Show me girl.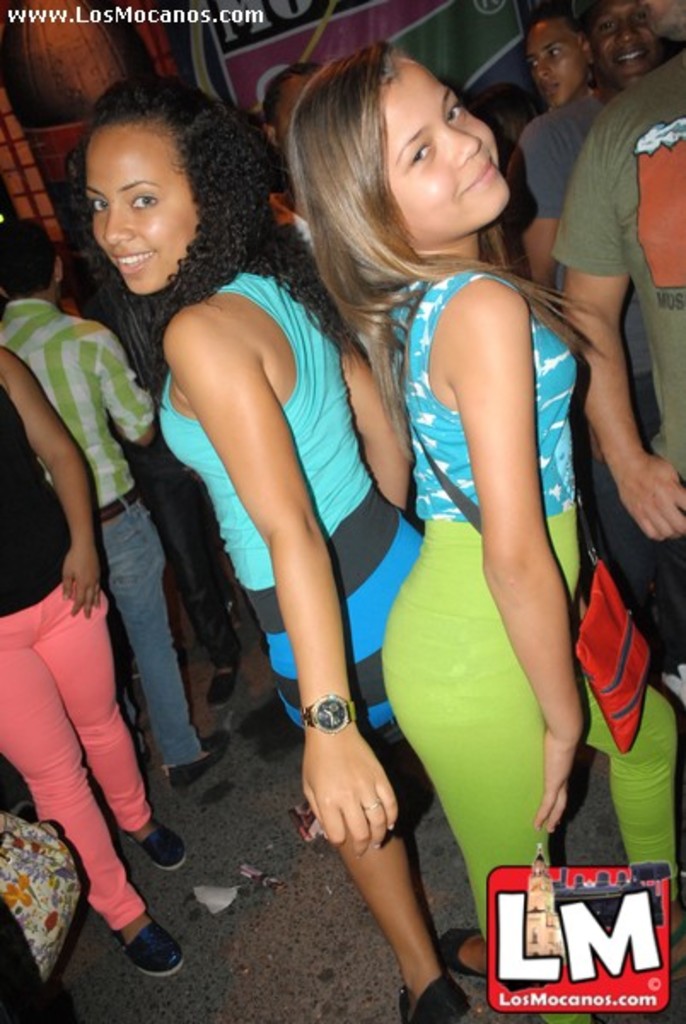
girl is here: locate(285, 43, 681, 1022).
